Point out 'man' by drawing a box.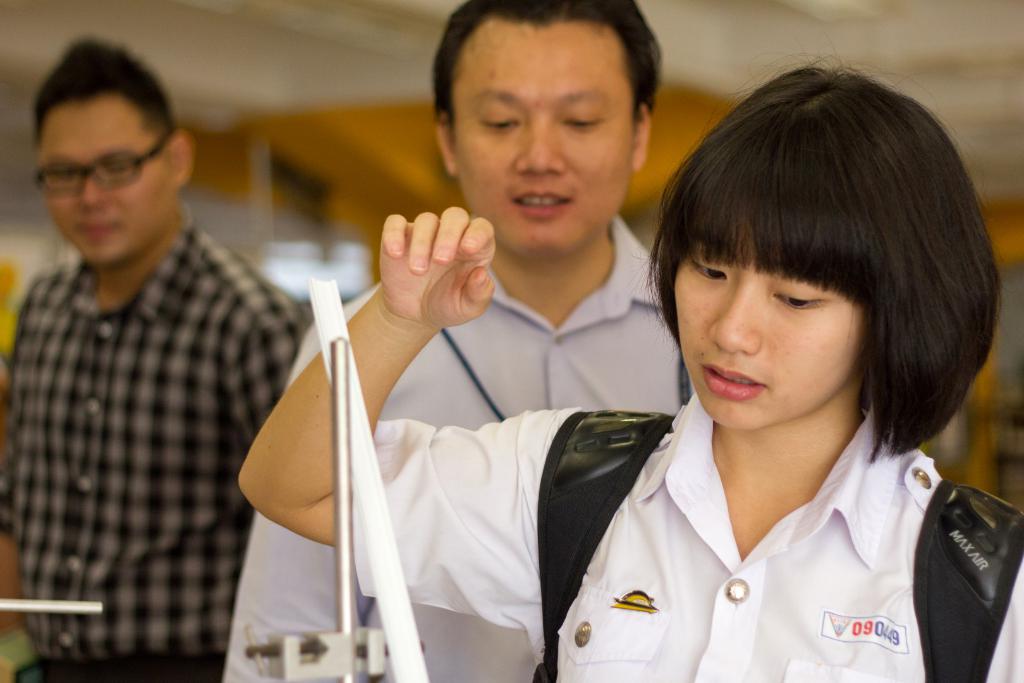
box(220, 0, 698, 682).
